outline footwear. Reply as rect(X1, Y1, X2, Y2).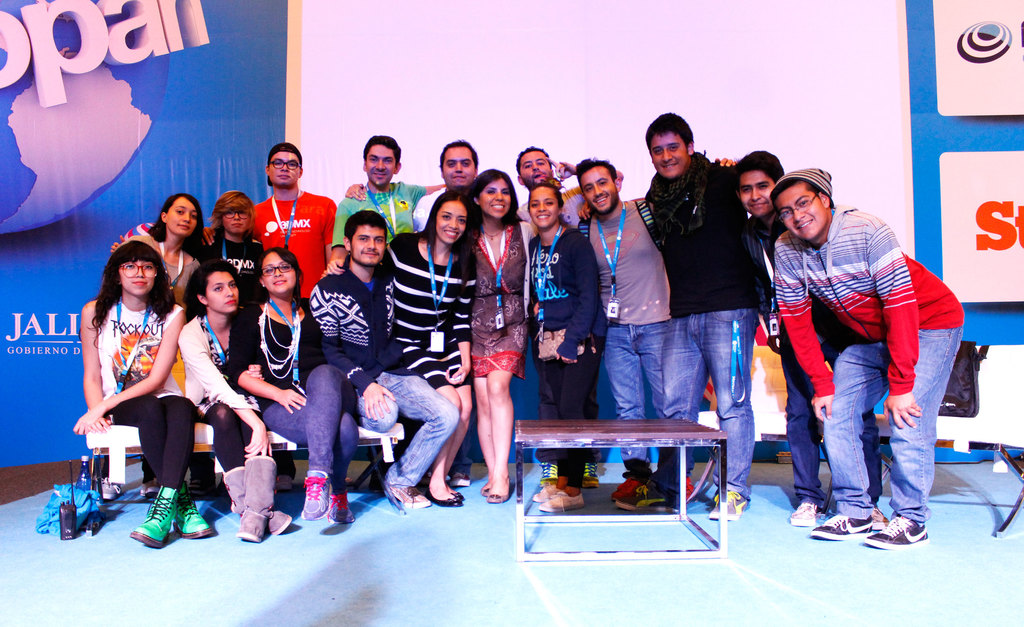
rect(427, 489, 465, 508).
